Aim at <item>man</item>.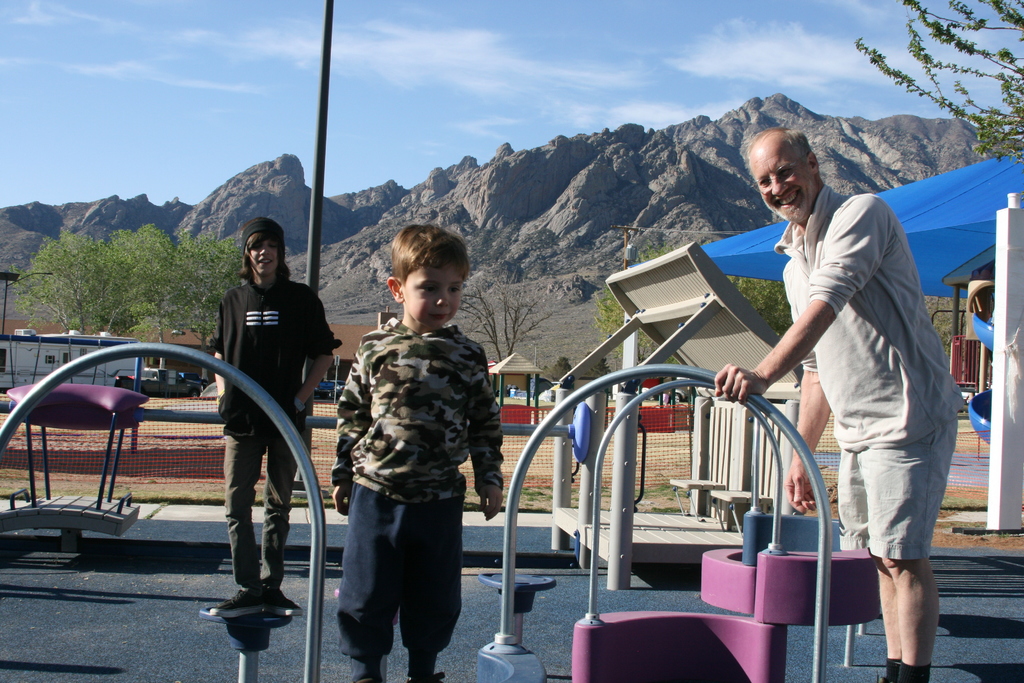
Aimed at locate(212, 216, 341, 620).
